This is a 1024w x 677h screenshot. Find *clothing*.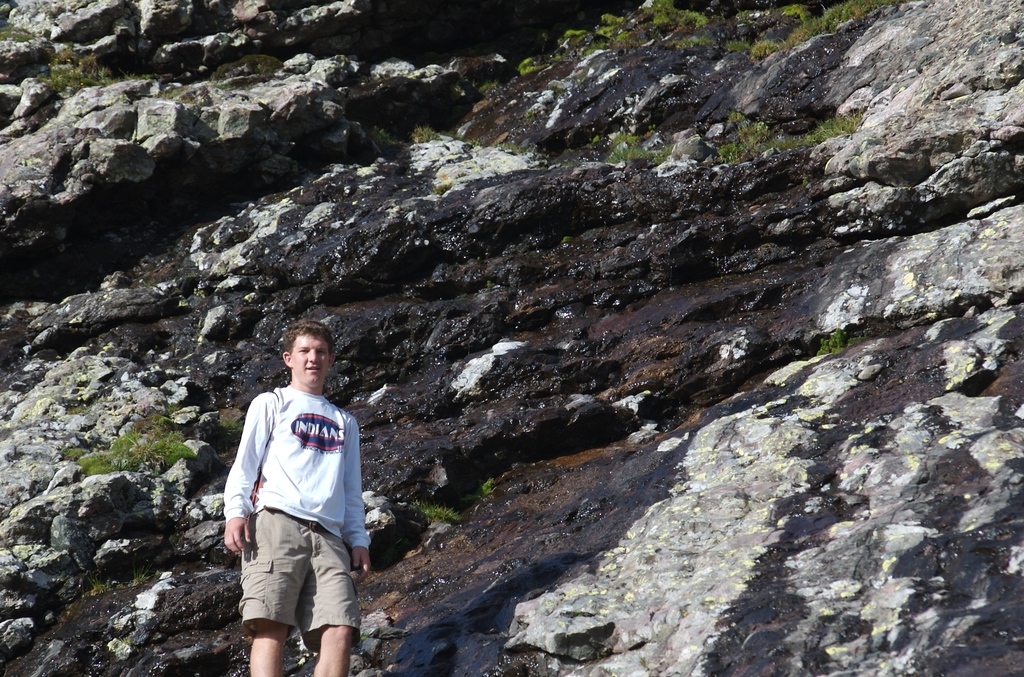
Bounding box: pyautogui.locateOnScreen(221, 368, 361, 630).
